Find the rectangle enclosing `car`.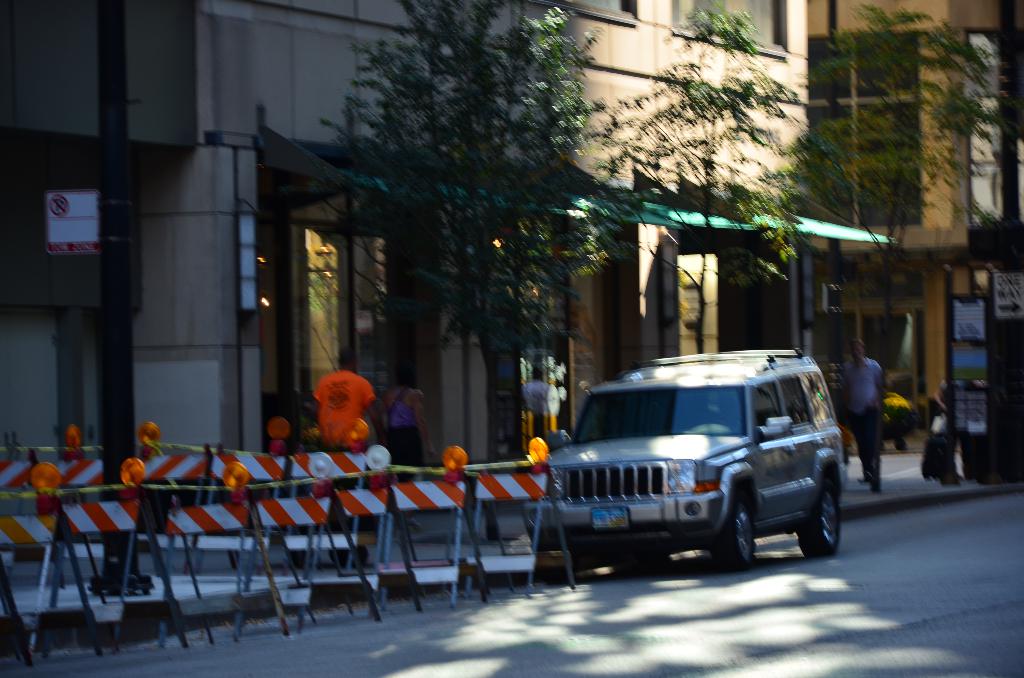
(left=515, top=344, right=849, bottom=577).
